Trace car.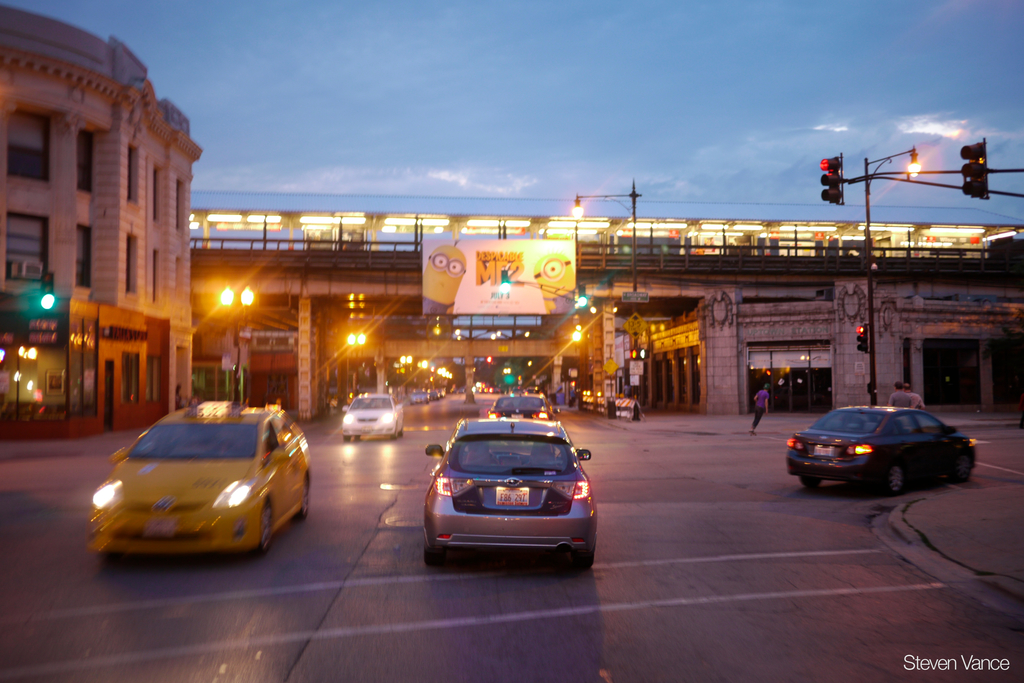
Traced to crop(783, 404, 976, 491).
